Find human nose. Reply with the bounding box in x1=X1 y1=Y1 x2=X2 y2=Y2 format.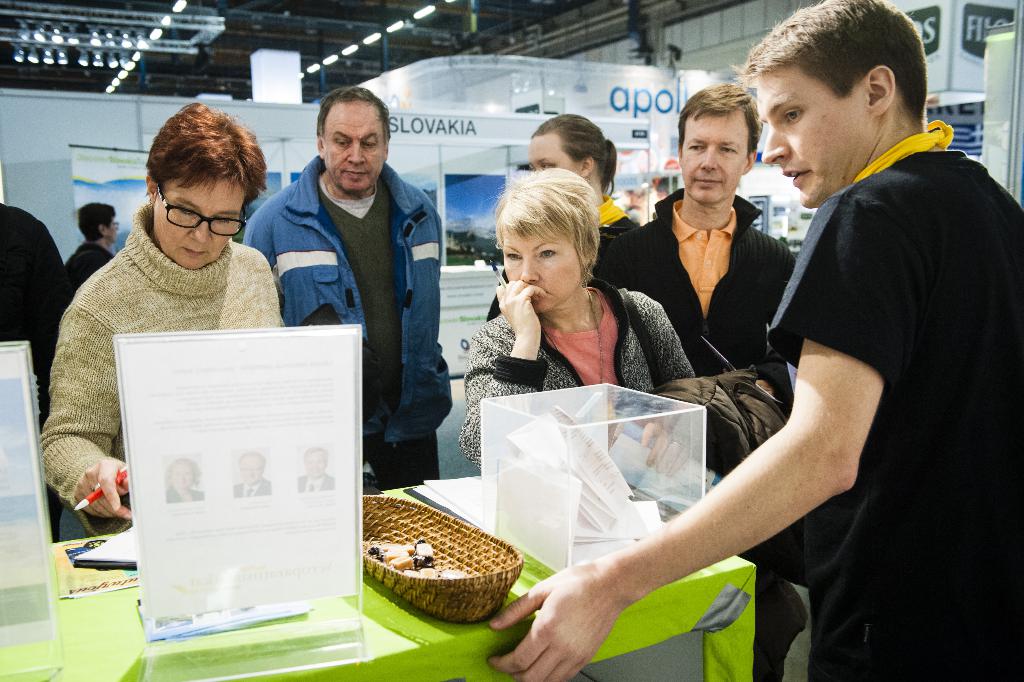
x1=762 y1=133 x2=791 y2=165.
